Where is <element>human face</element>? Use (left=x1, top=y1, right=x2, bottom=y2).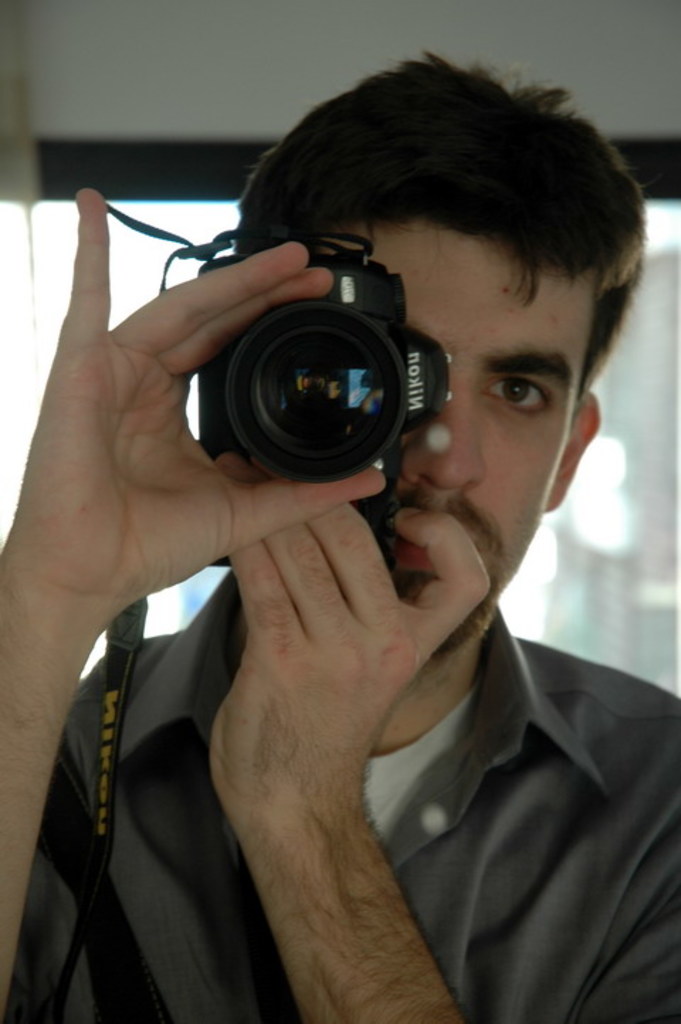
(left=333, top=218, right=593, bottom=657).
